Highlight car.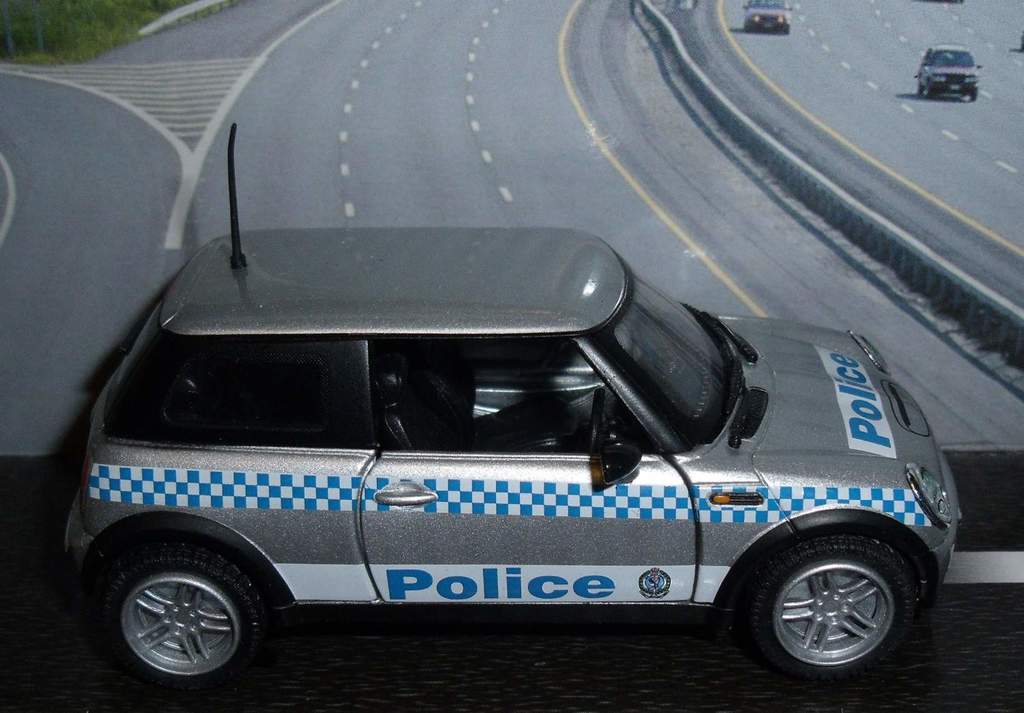
Highlighted region: (916, 44, 980, 104).
